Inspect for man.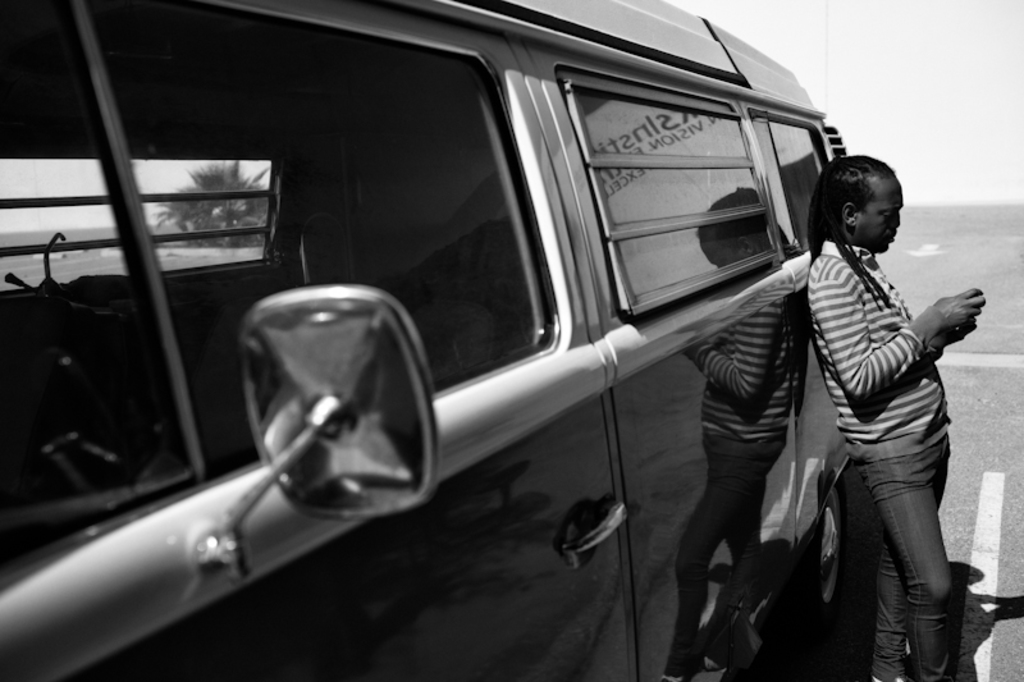
Inspection: x1=780, y1=143, x2=989, y2=679.
